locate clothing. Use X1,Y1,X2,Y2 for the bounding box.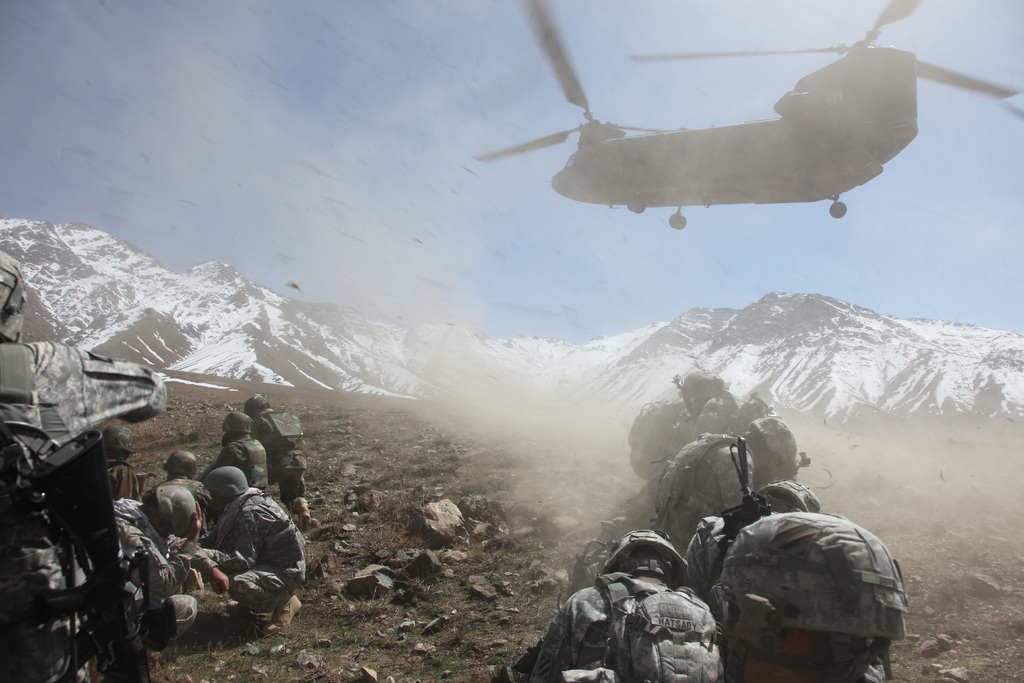
678,511,733,591.
